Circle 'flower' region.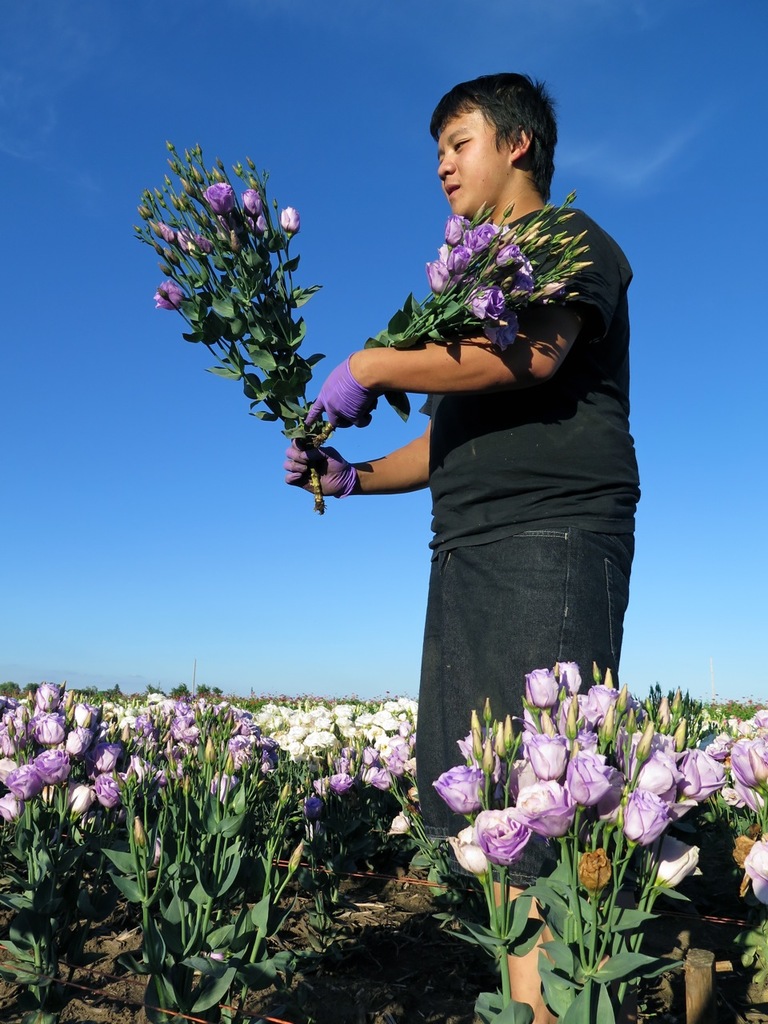
Region: (x1=197, y1=238, x2=207, y2=251).
